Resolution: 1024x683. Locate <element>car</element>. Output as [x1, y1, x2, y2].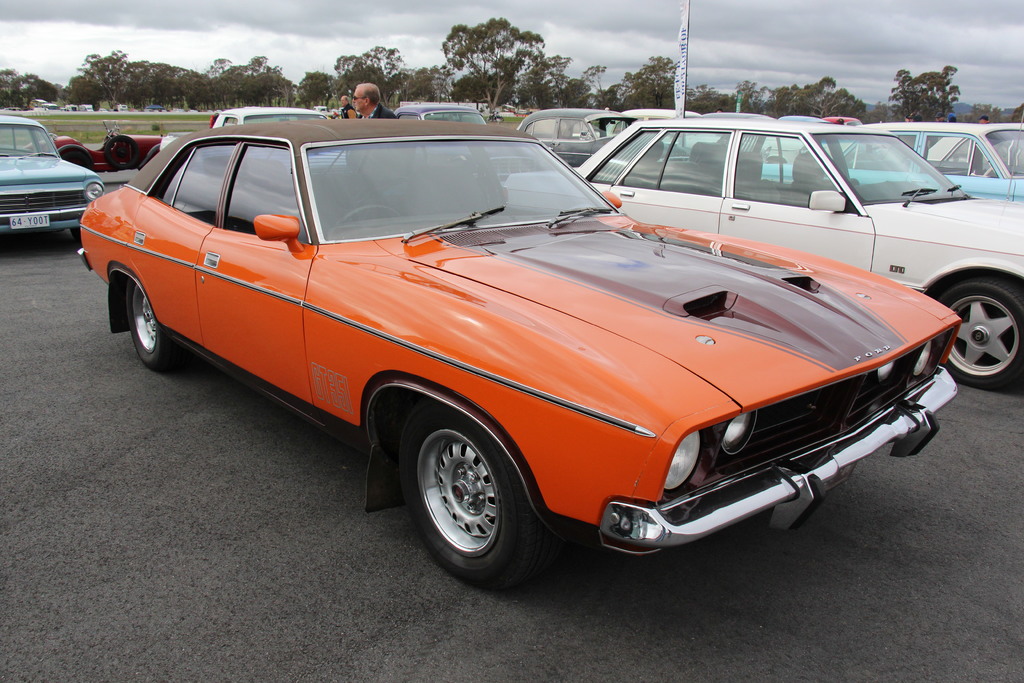
[67, 104, 992, 592].
